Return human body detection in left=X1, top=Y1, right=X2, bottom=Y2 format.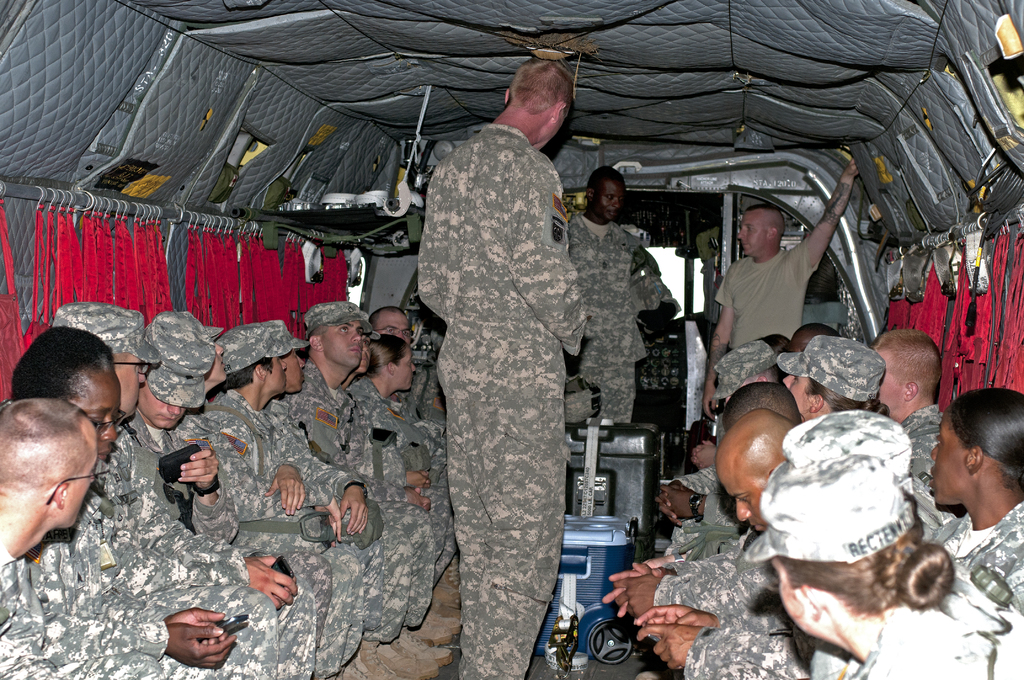
left=300, top=364, right=428, bottom=633.
